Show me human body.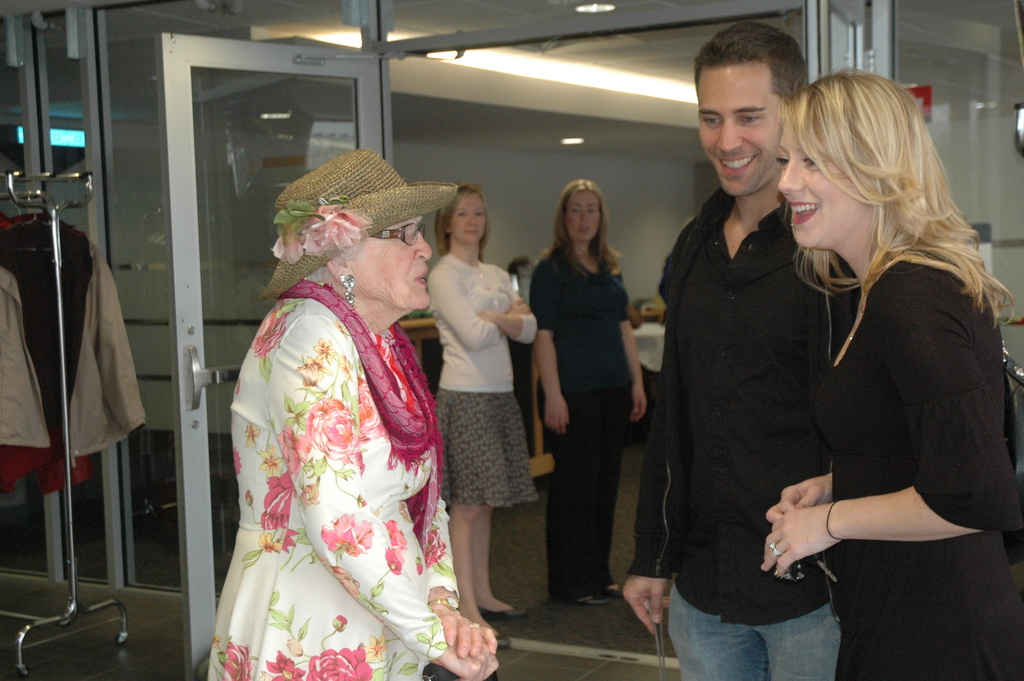
human body is here: BBox(535, 170, 652, 602).
